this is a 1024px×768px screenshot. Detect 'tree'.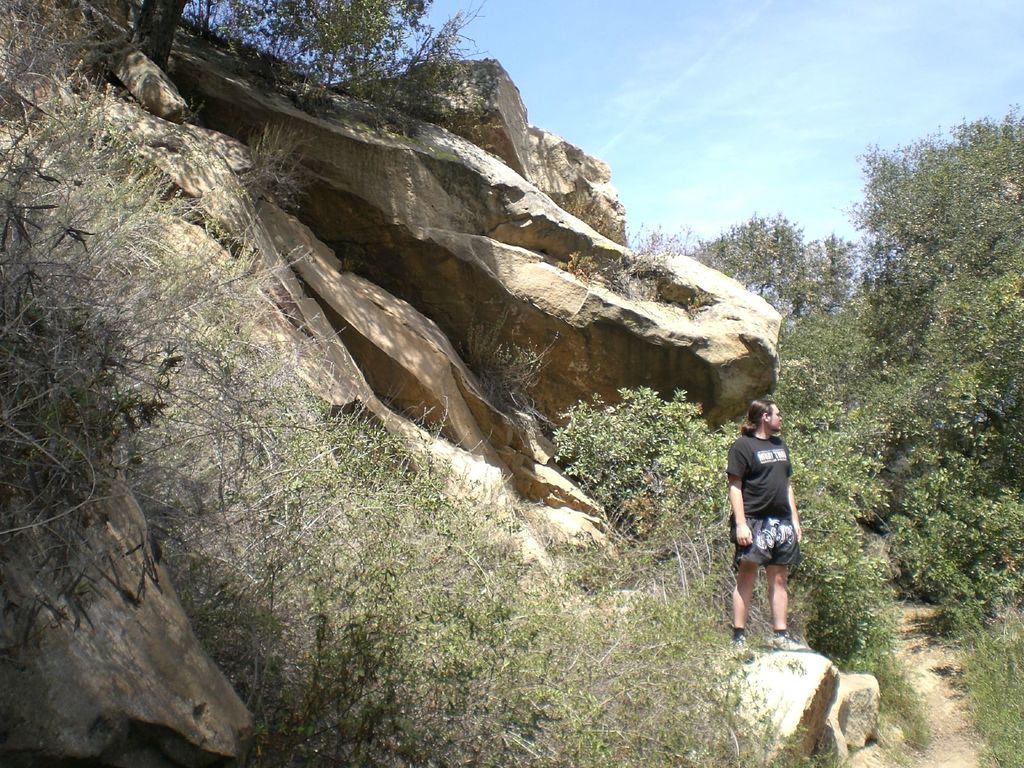
box=[90, 0, 497, 109].
